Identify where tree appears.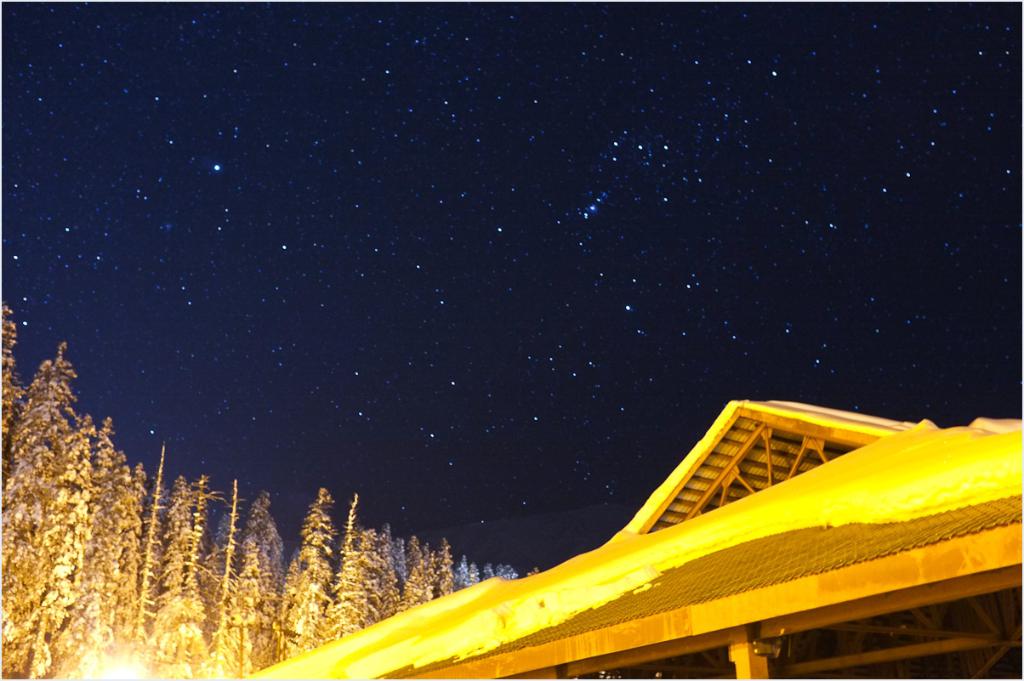
Appears at region(122, 440, 170, 680).
